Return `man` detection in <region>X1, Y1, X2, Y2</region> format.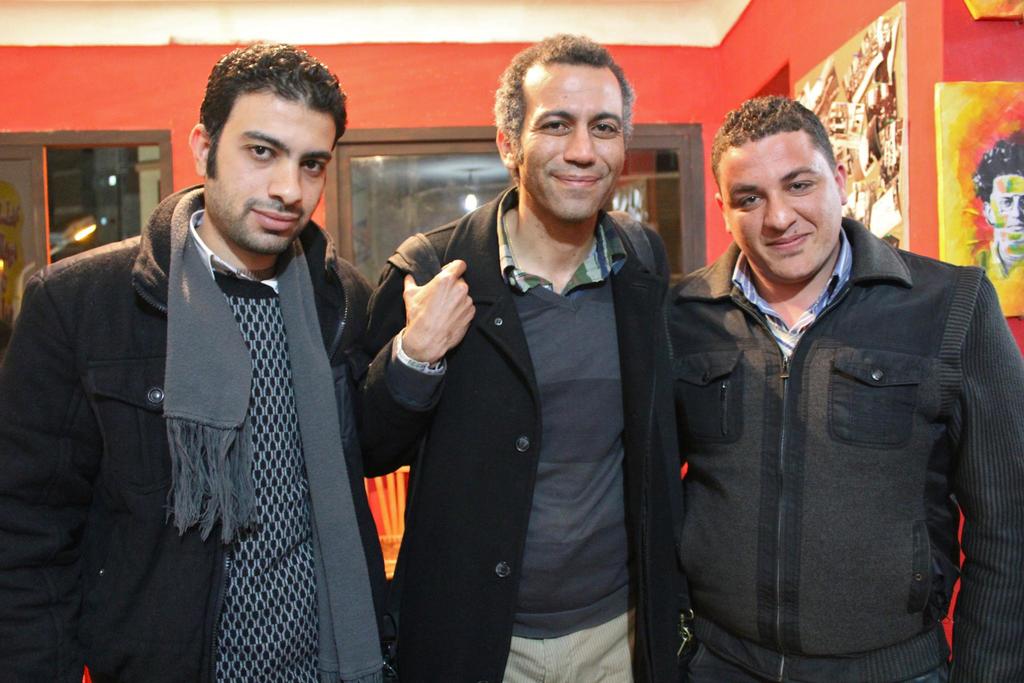
<region>351, 29, 673, 682</region>.
